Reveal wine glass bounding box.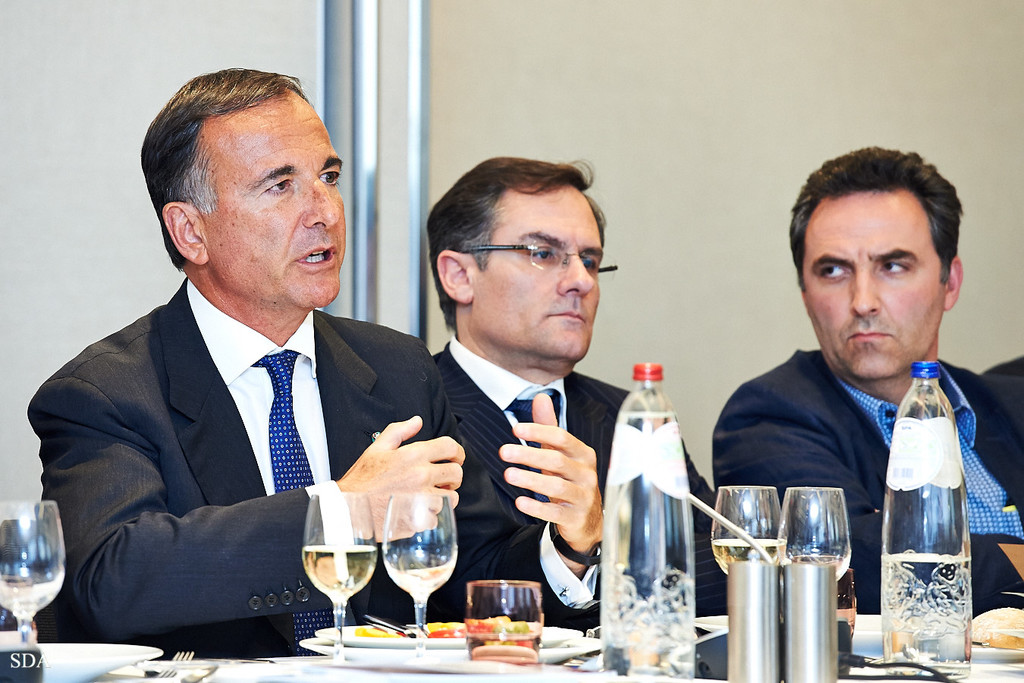
Revealed: [776,486,856,595].
